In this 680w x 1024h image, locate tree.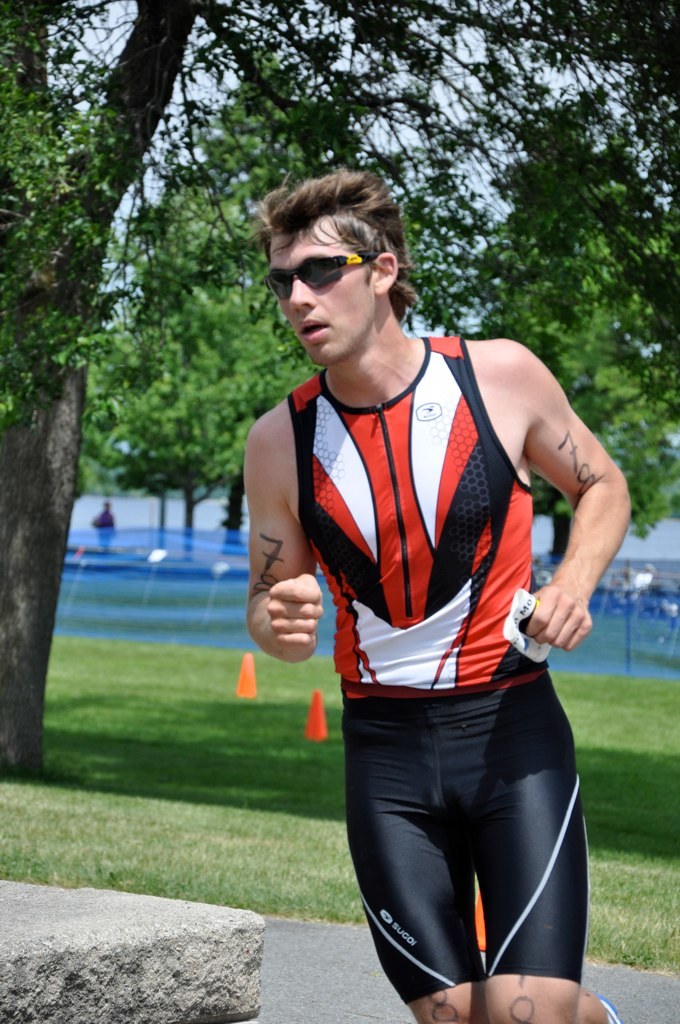
Bounding box: [0,0,679,784].
